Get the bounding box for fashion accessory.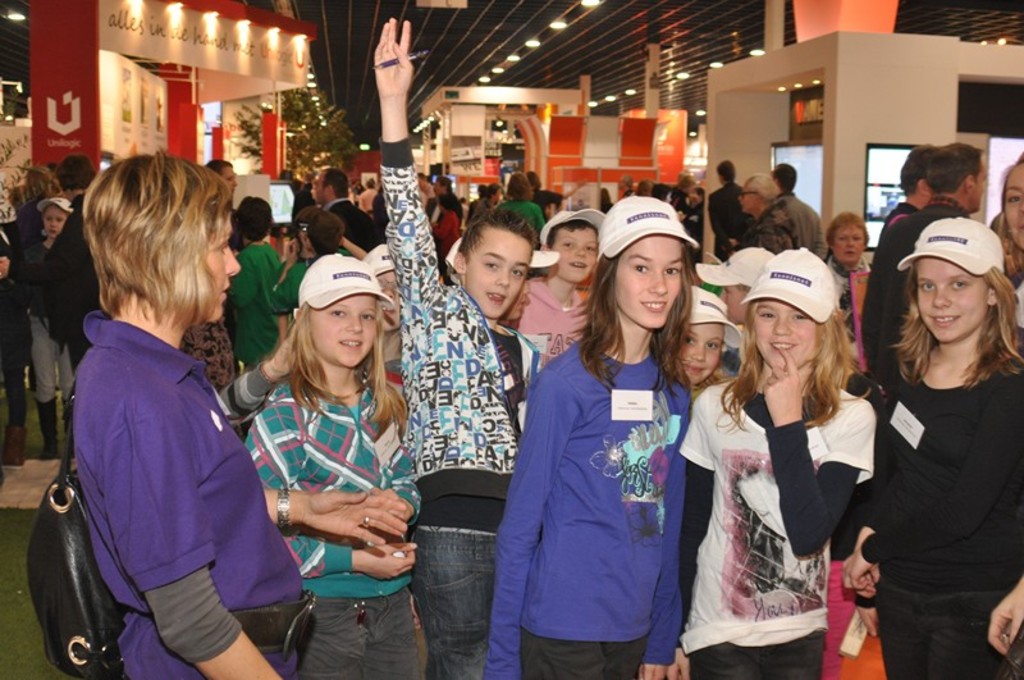
box=[596, 197, 699, 257].
